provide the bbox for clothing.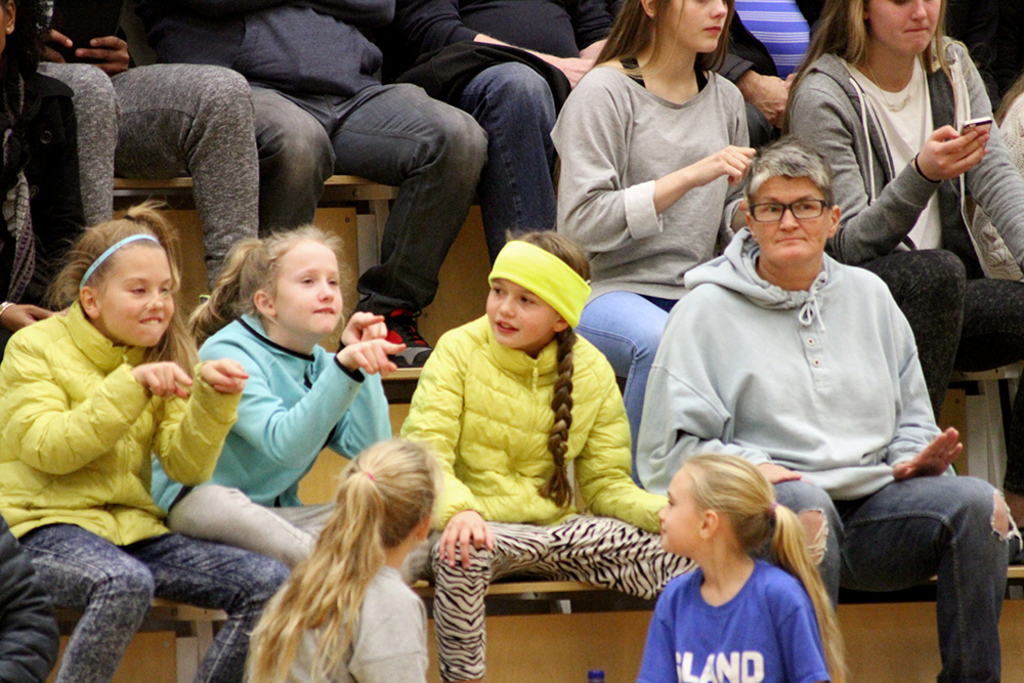
box=[636, 536, 848, 676].
